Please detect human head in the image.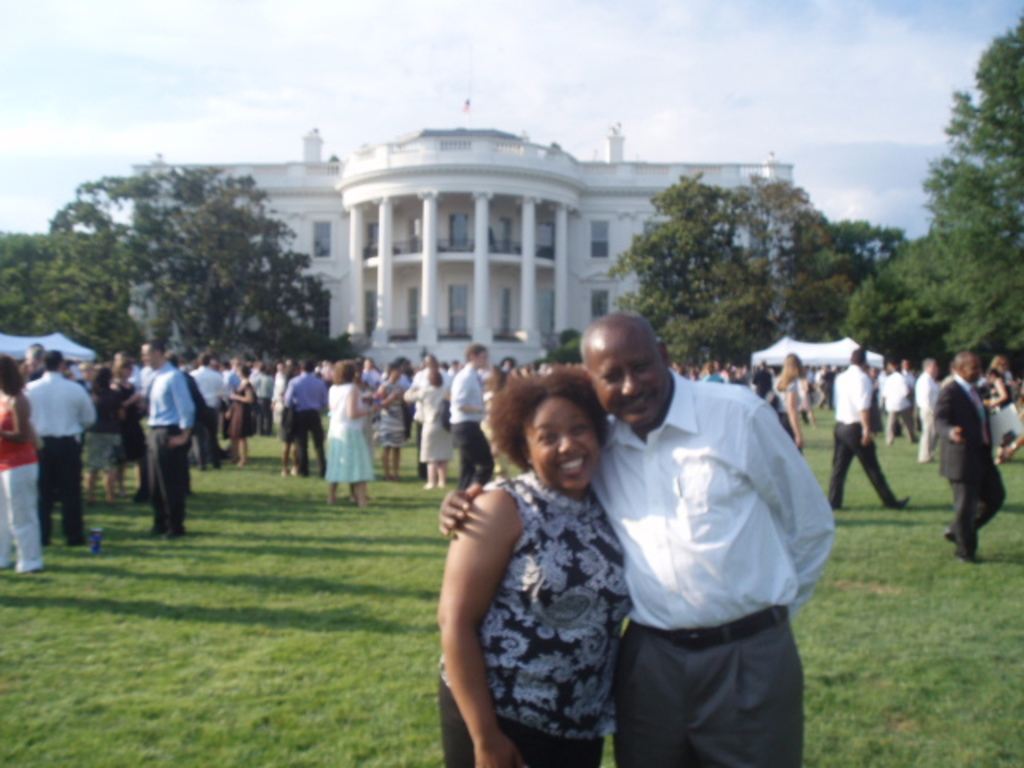
pyautogui.locateOnScreen(954, 352, 984, 387).
